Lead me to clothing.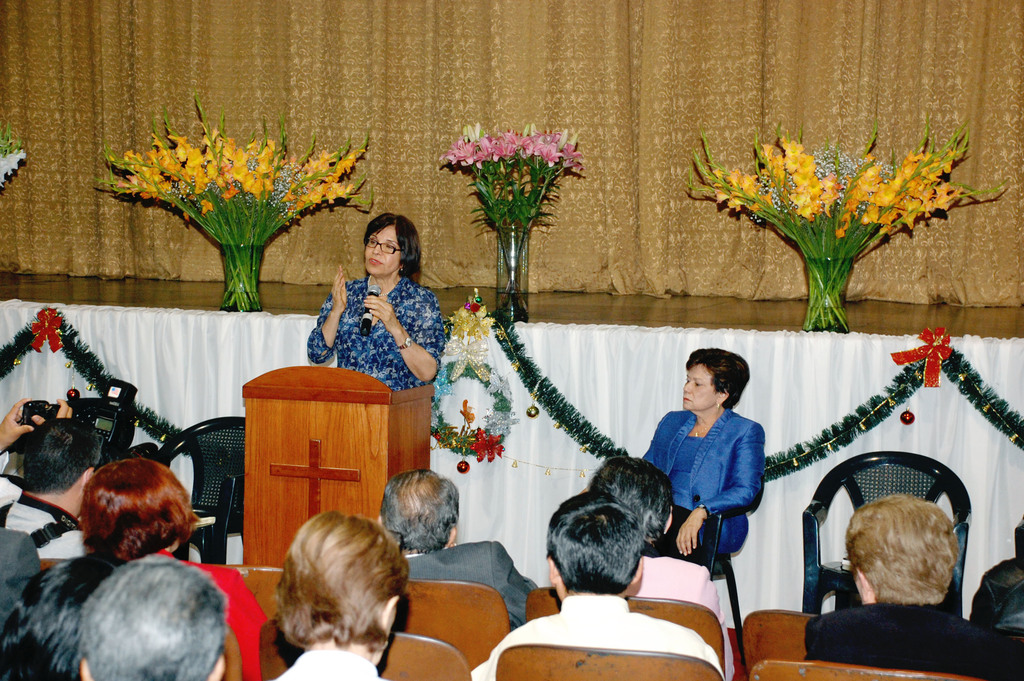
Lead to box=[797, 602, 1020, 679].
